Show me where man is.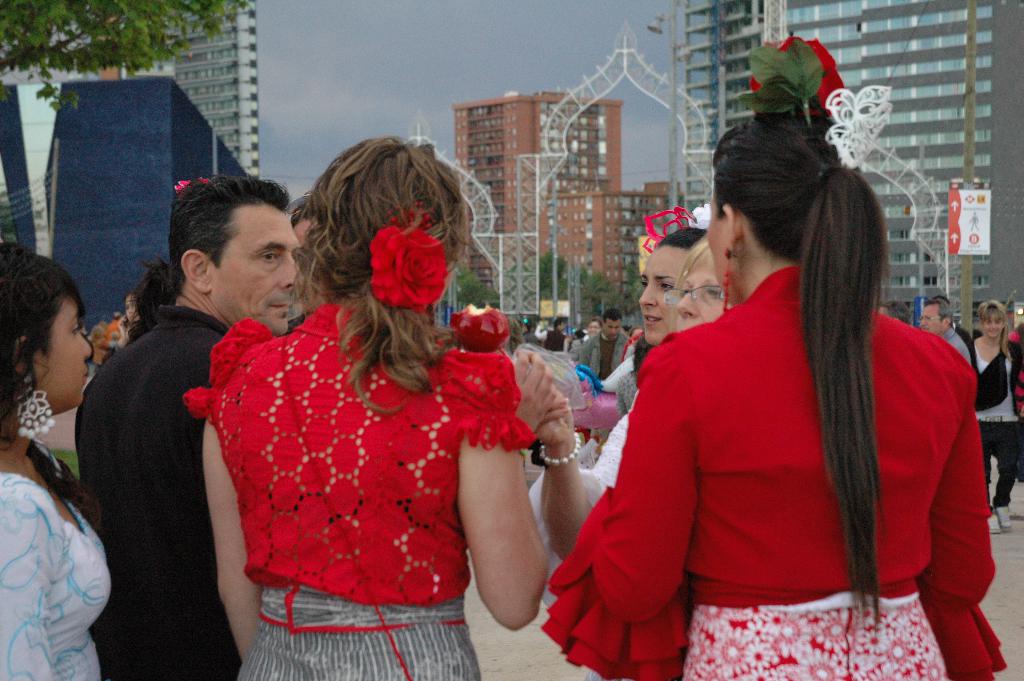
man is at (left=543, top=317, right=567, bottom=350).
